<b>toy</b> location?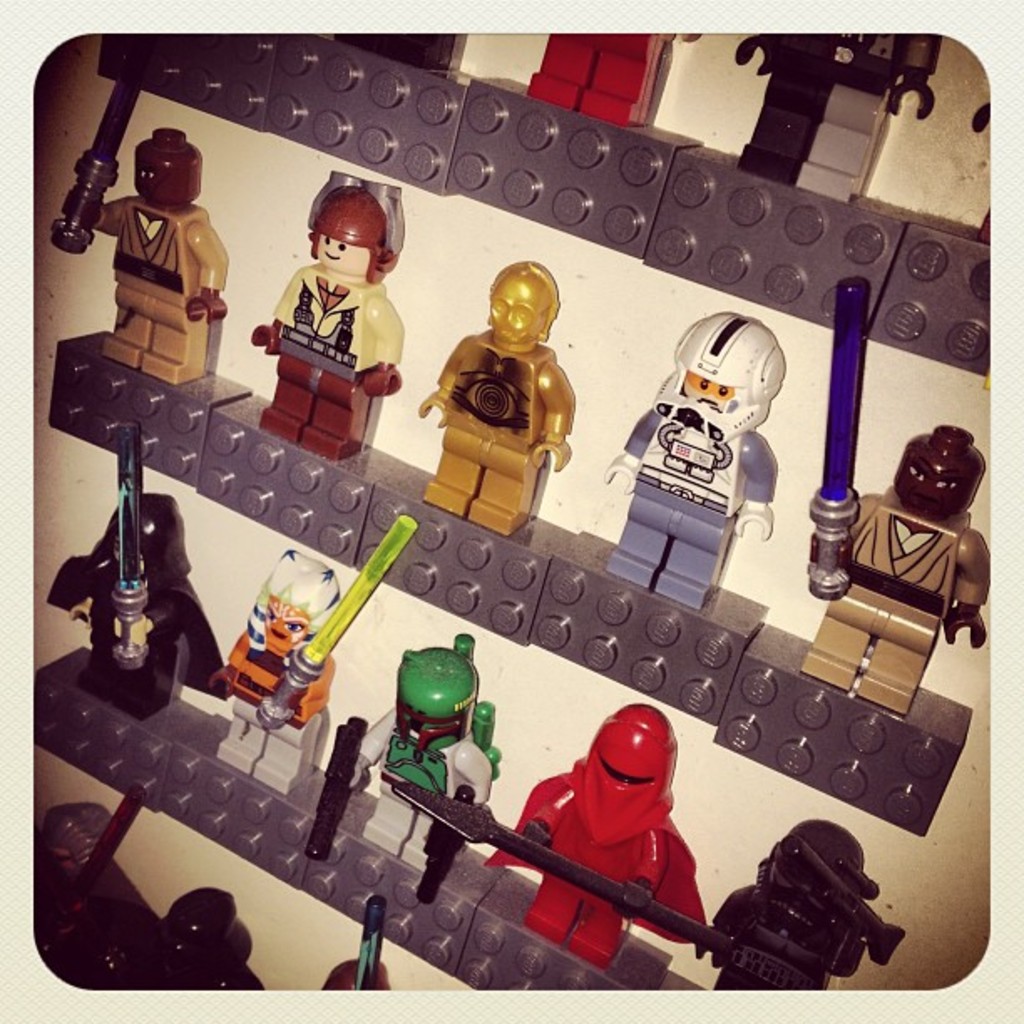
(457,870,669,991)
